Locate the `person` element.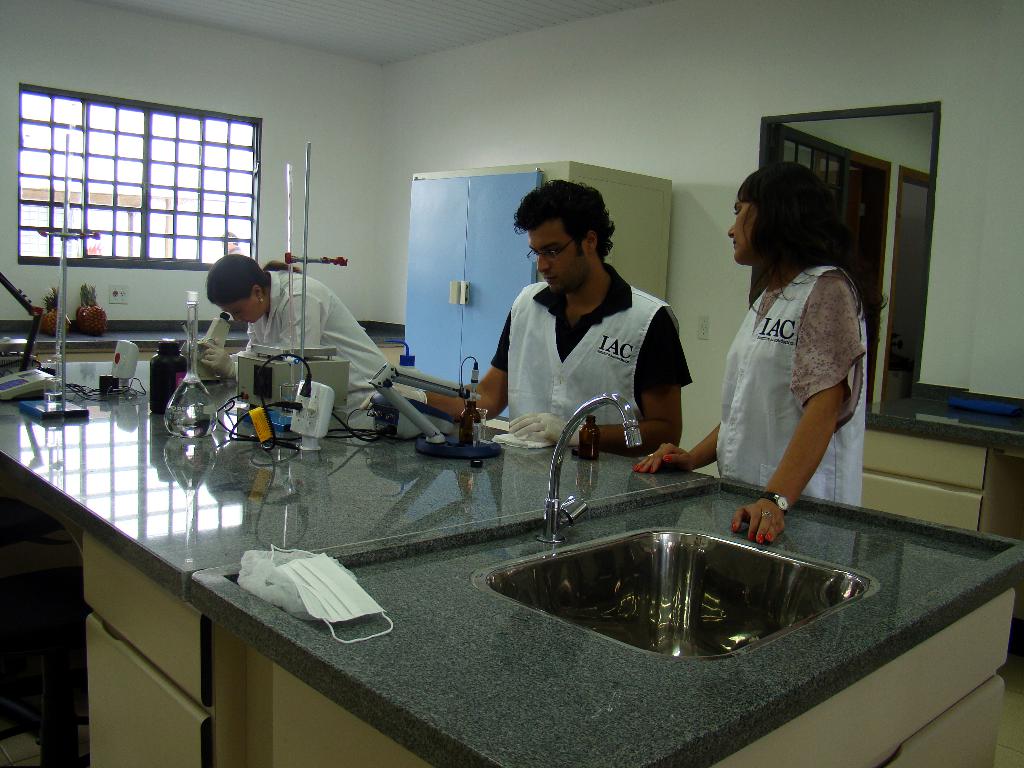
Element bbox: (left=202, top=255, right=397, bottom=388).
